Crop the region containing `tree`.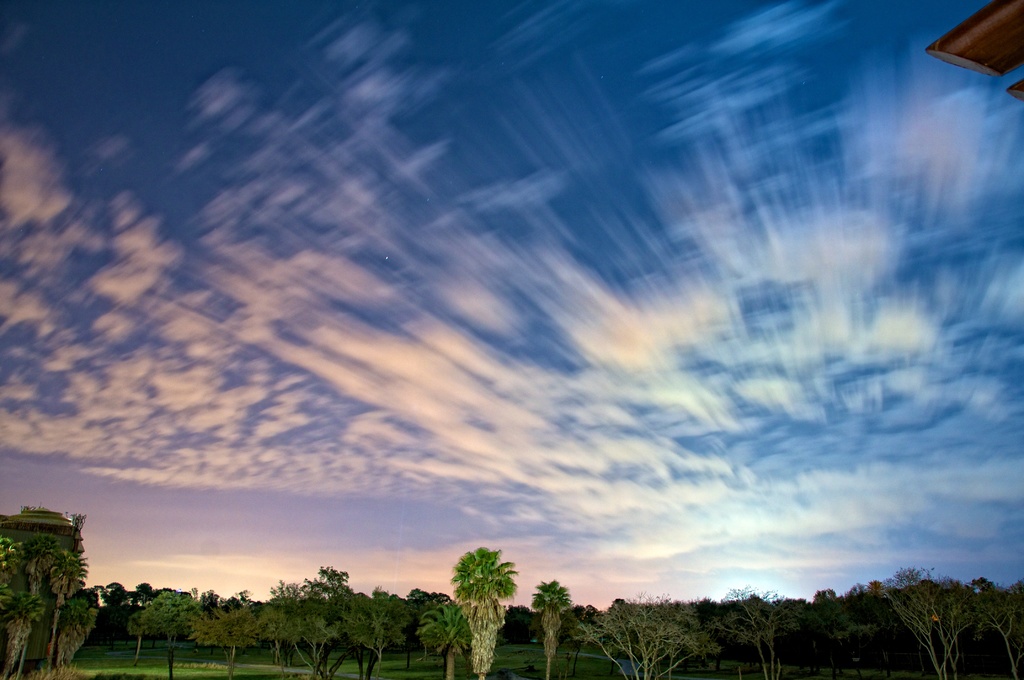
Crop region: [left=880, top=565, right=980, bottom=679].
